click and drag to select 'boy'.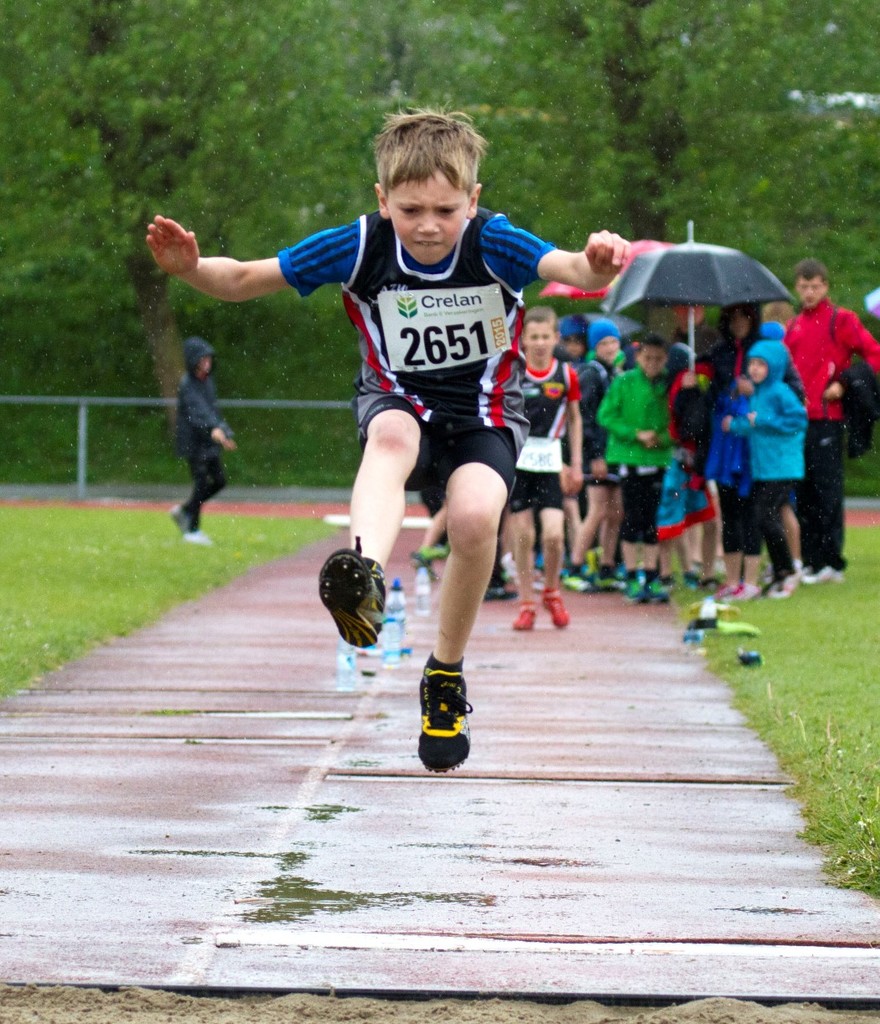
Selection: x1=505, y1=305, x2=584, y2=630.
